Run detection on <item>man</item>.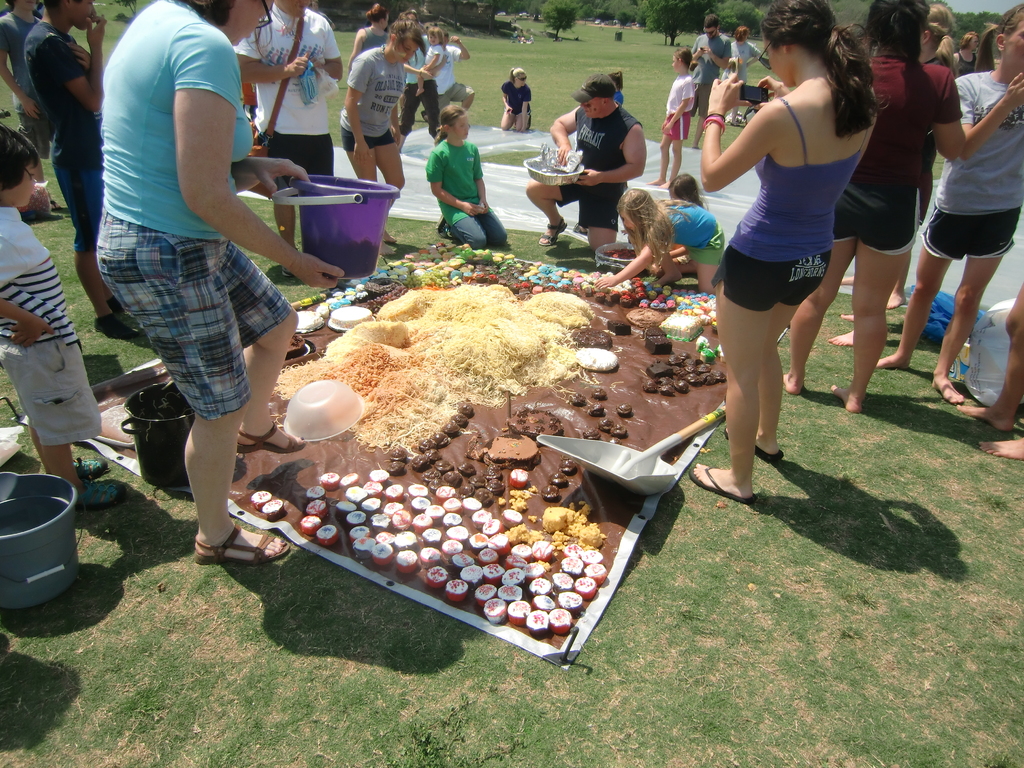
Result: 237:0:342:276.
